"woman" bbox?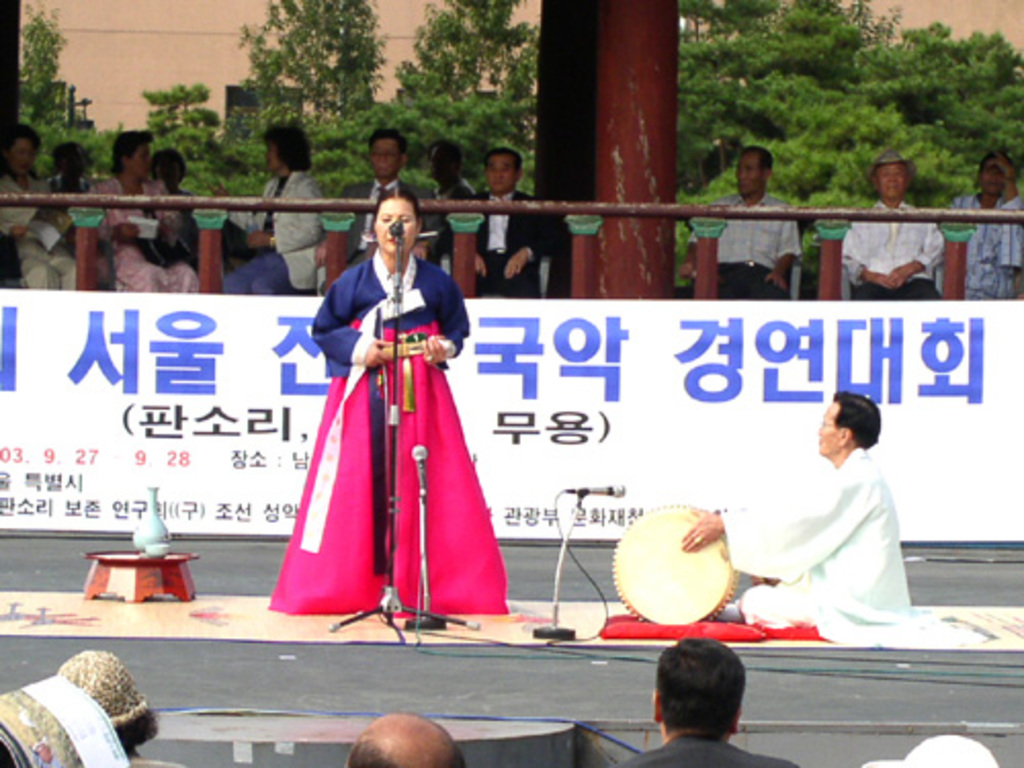
[x1=0, y1=115, x2=82, y2=289]
